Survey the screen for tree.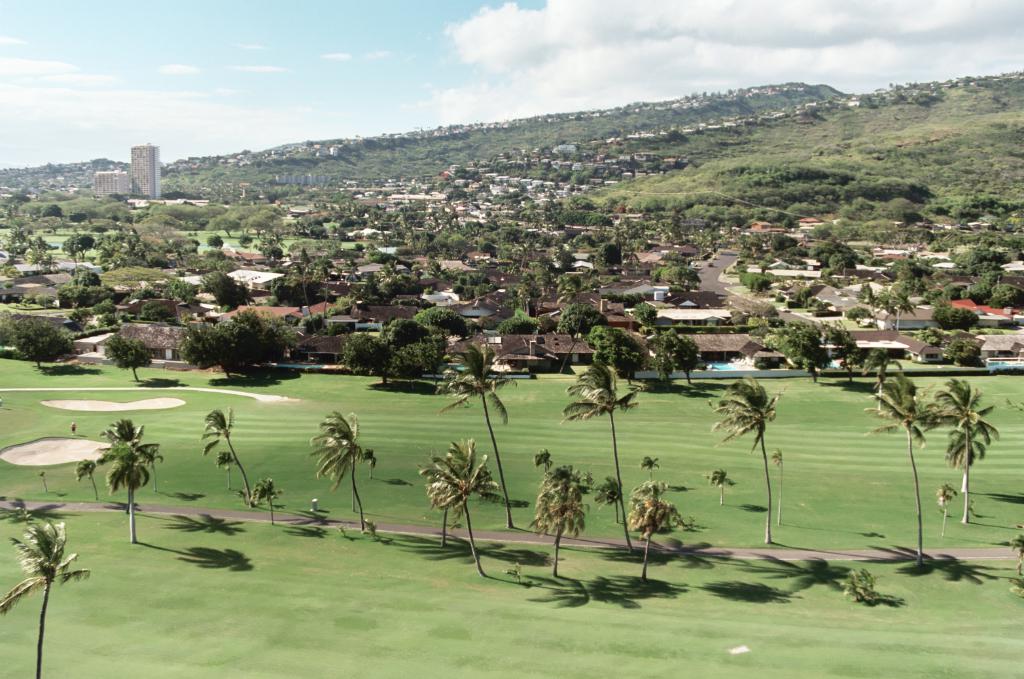
Survey found: Rect(990, 279, 1023, 308).
